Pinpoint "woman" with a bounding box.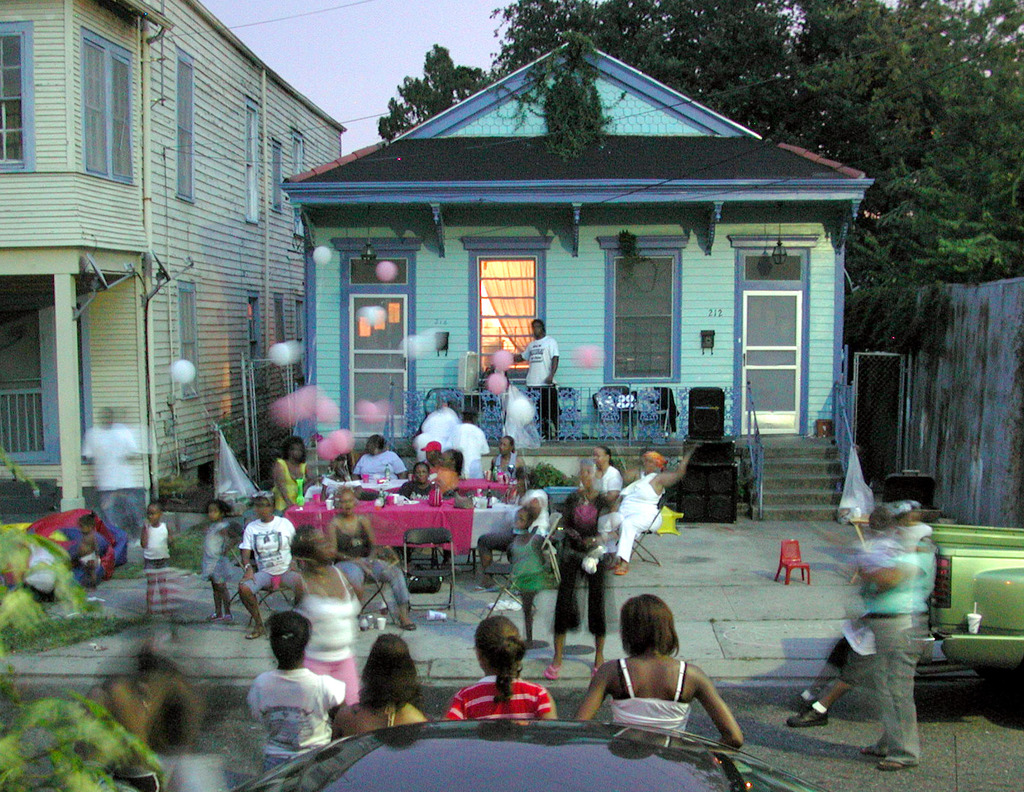
box(575, 442, 621, 491).
